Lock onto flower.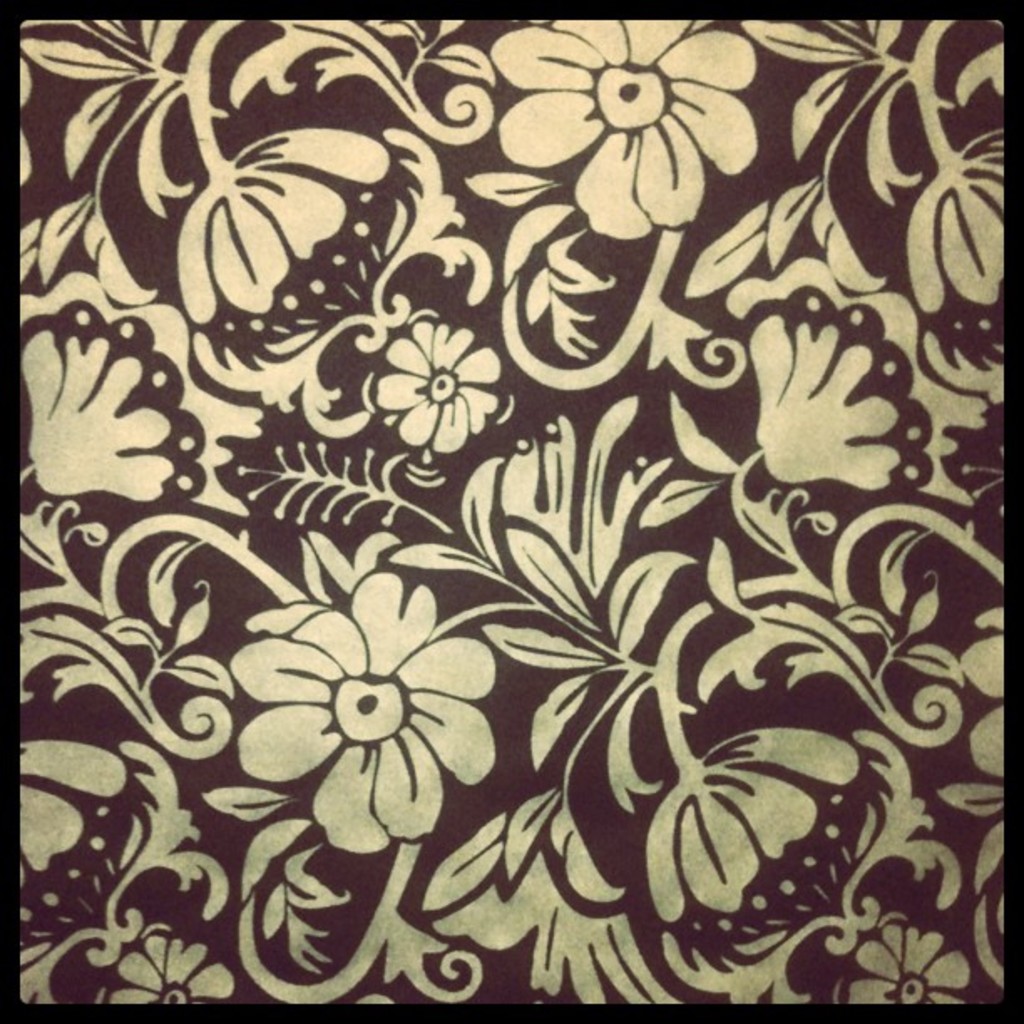
Locked: <box>12,300,201,505</box>.
